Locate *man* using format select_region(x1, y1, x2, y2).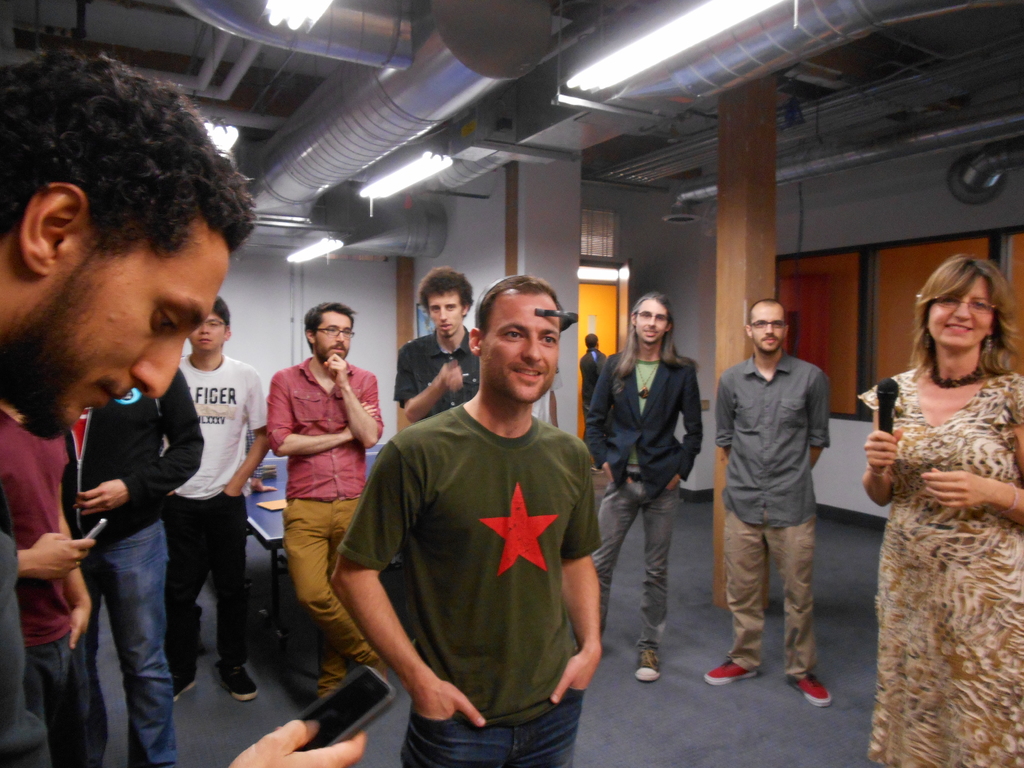
select_region(391, 266, 490, 420).
